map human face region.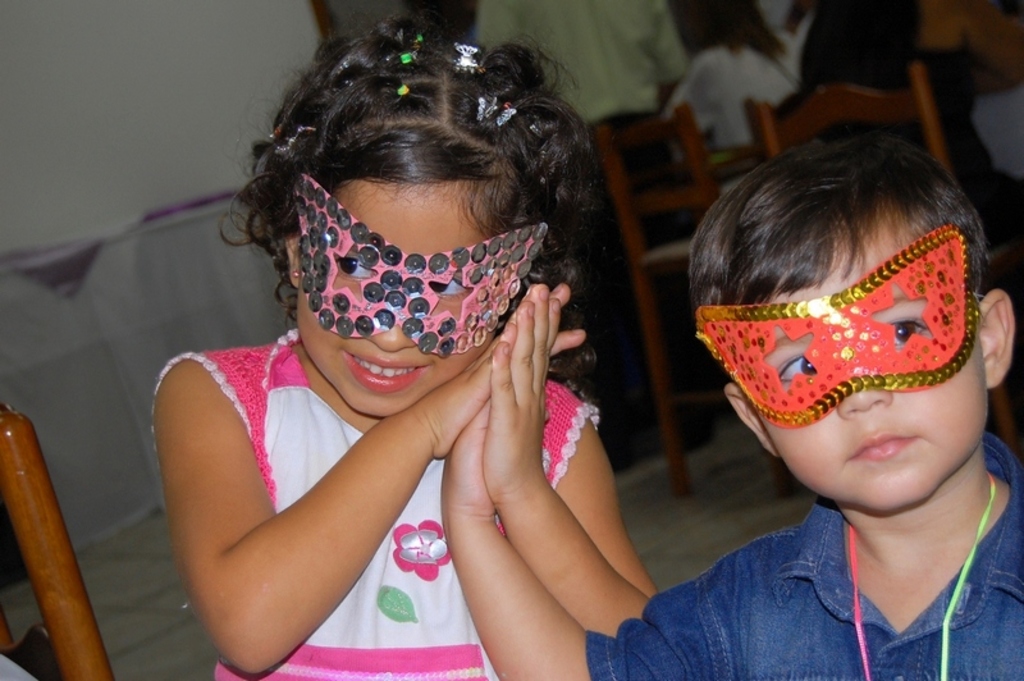
Mapped to box(746, 236, 987, 508).
